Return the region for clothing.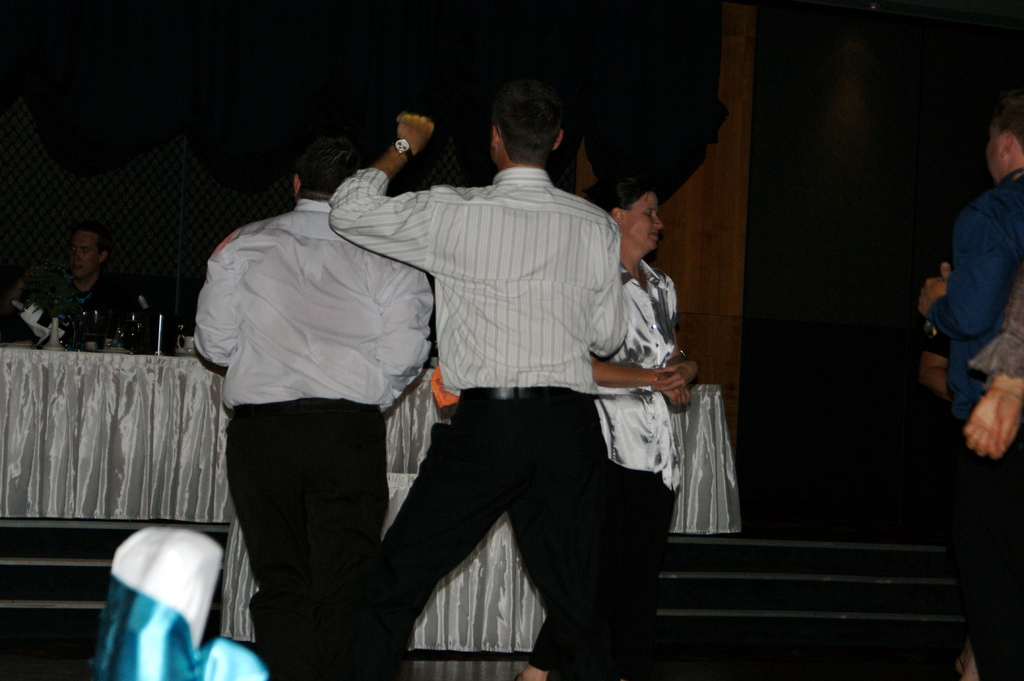
<region>945, 160, 1023, 646</region>.
